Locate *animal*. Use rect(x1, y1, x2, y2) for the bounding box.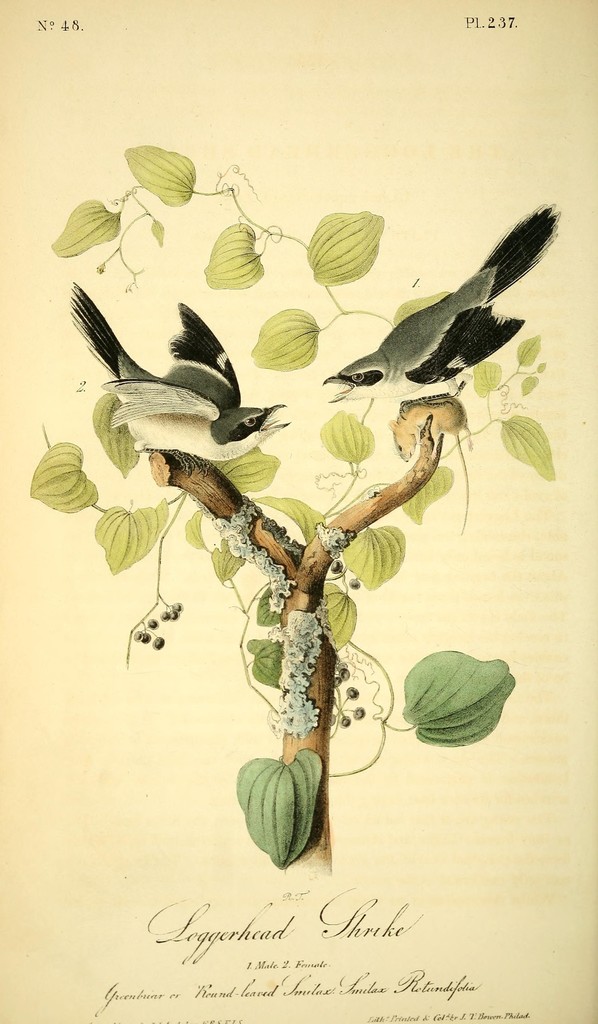
rect(324, 196, 560, 413).
